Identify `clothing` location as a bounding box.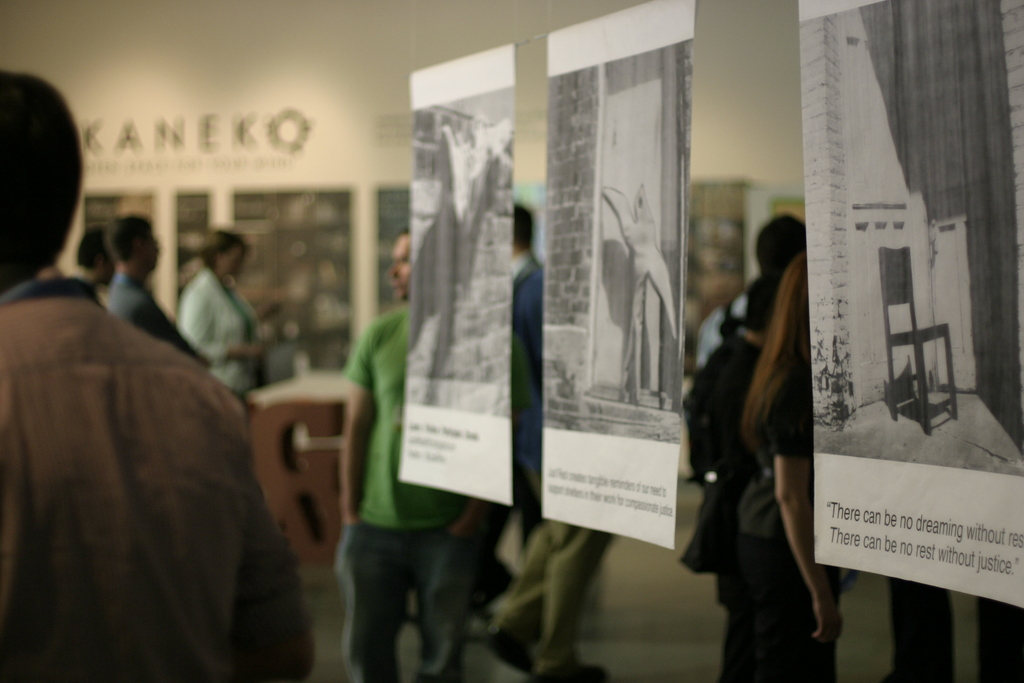
bbox=(688, 327, 765, 602).
